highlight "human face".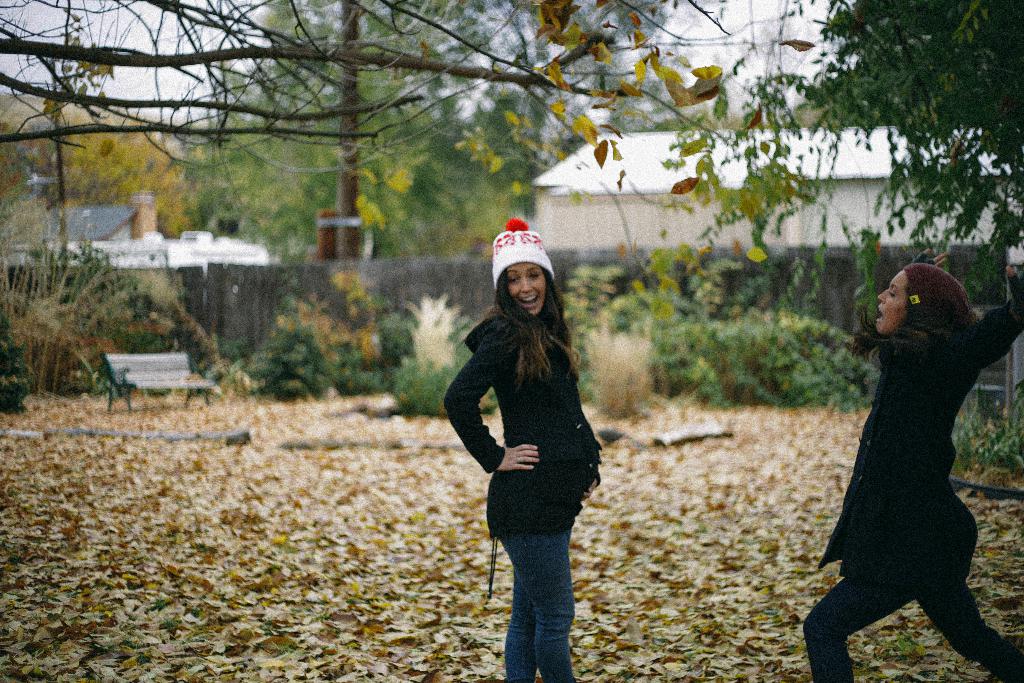
Highlighted region: 880:272:913:336.
